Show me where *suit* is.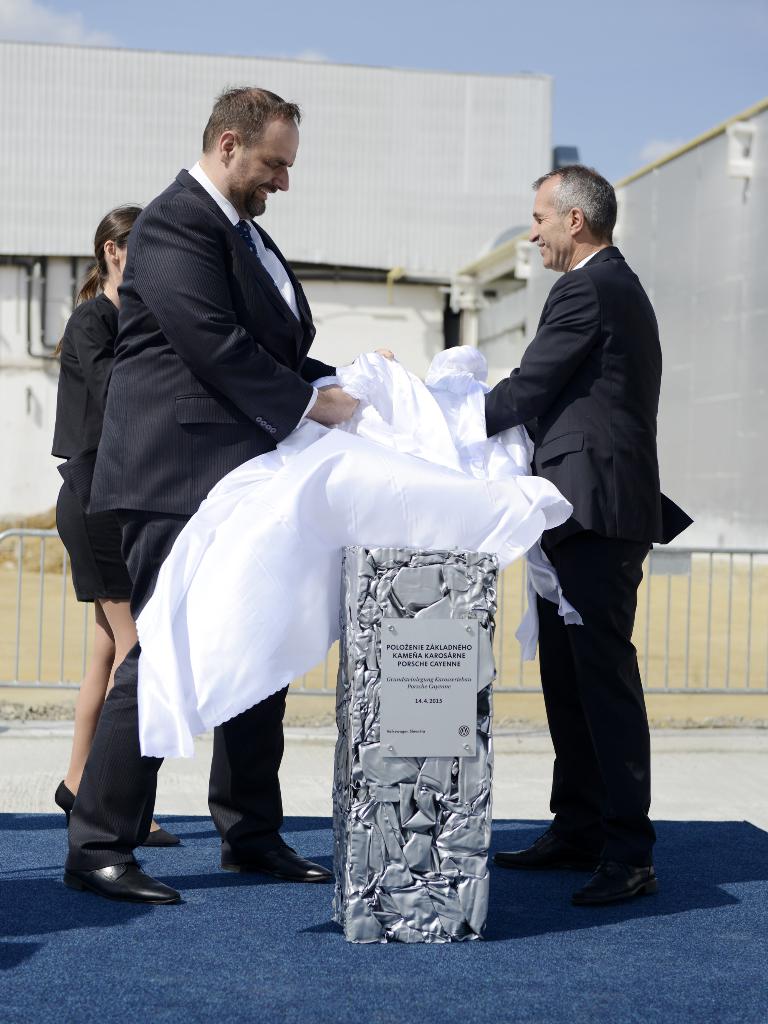
*suit* is at BBox(55, 116, 347, 792).
